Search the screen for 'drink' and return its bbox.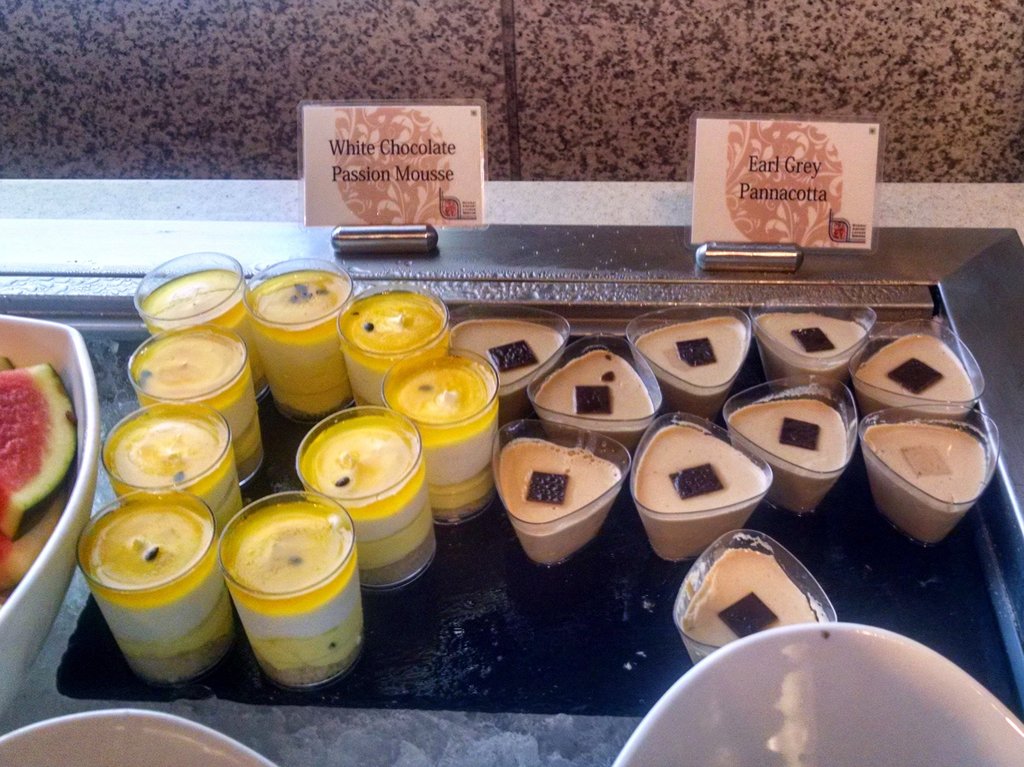
Found: <box>680,546,828,658</box>.
